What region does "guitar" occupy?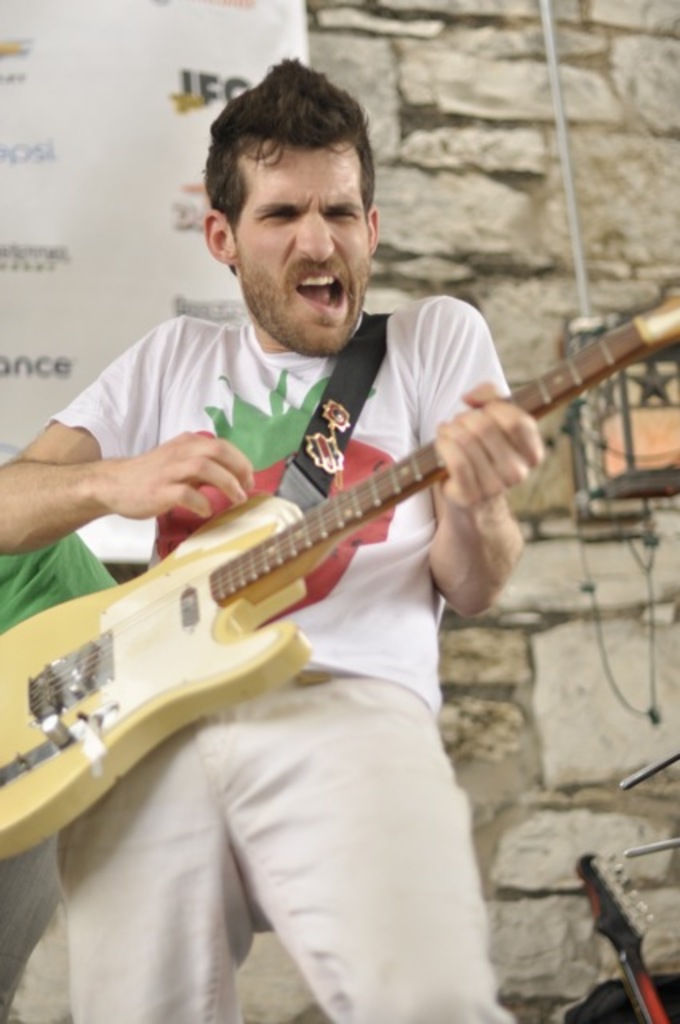
Rect(0, 309, 678, 859).
